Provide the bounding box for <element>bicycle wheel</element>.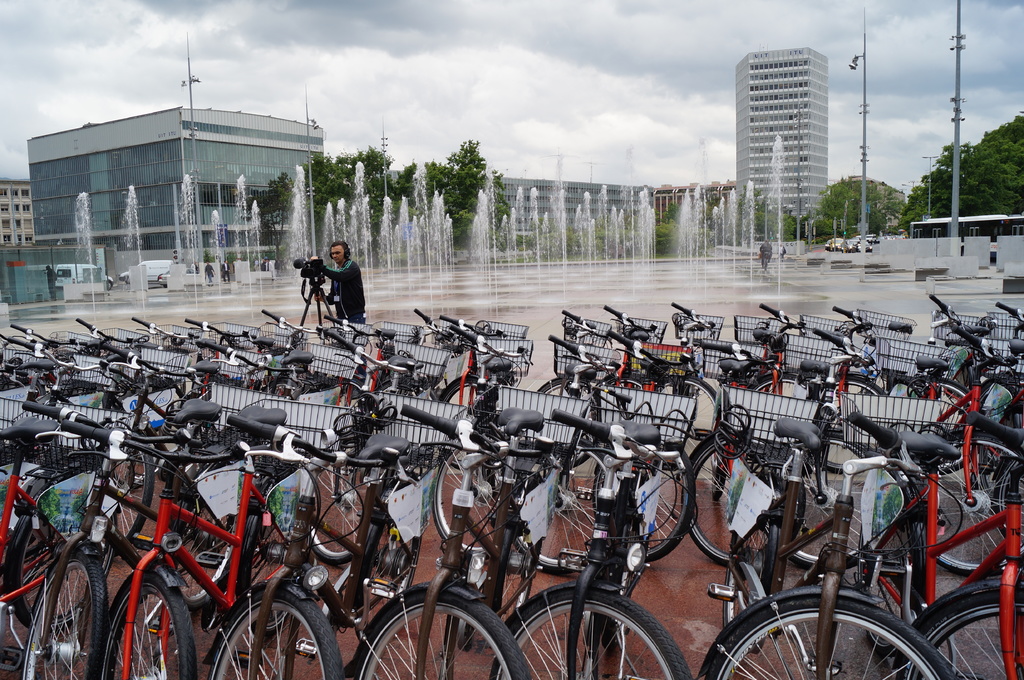
bbox=(94, 574, 202, 679).
